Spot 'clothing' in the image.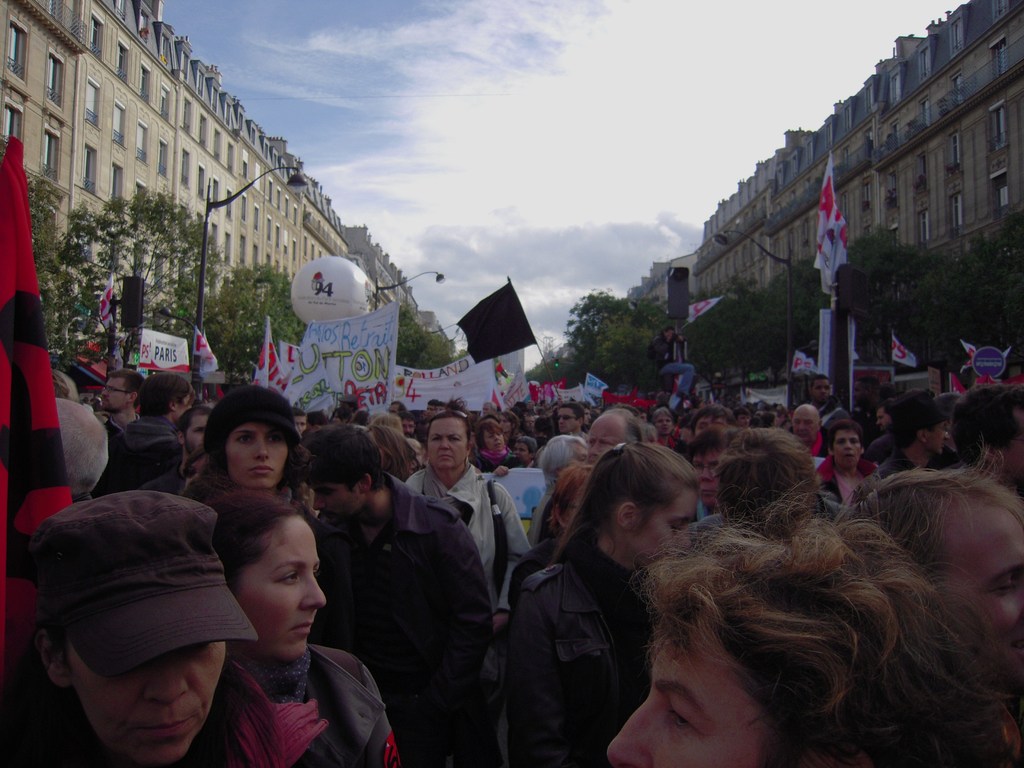
'clothing' found at BBox(513, 426, 549, 470).
